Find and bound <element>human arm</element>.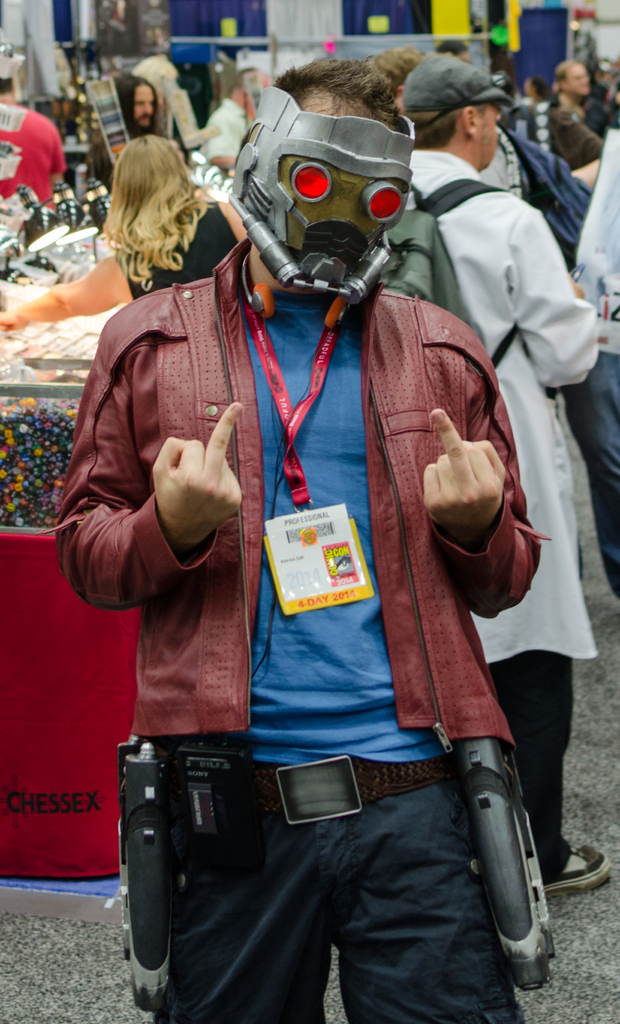
Bound: BBox(413, 325, 553, 627).
